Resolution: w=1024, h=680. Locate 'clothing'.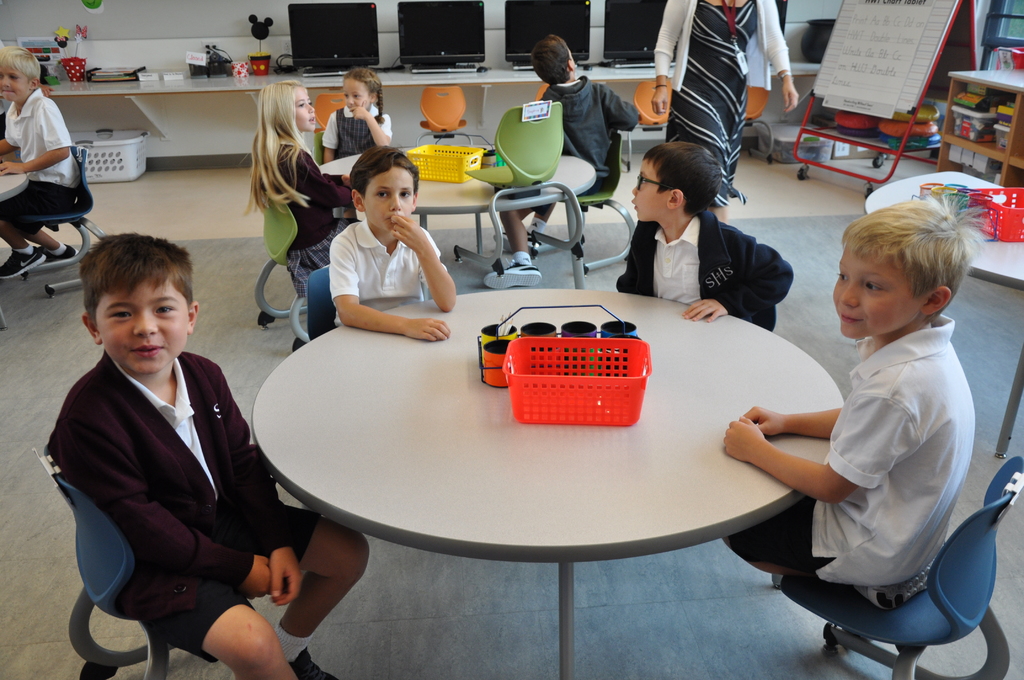
<box>0,89,80,238</box>.
